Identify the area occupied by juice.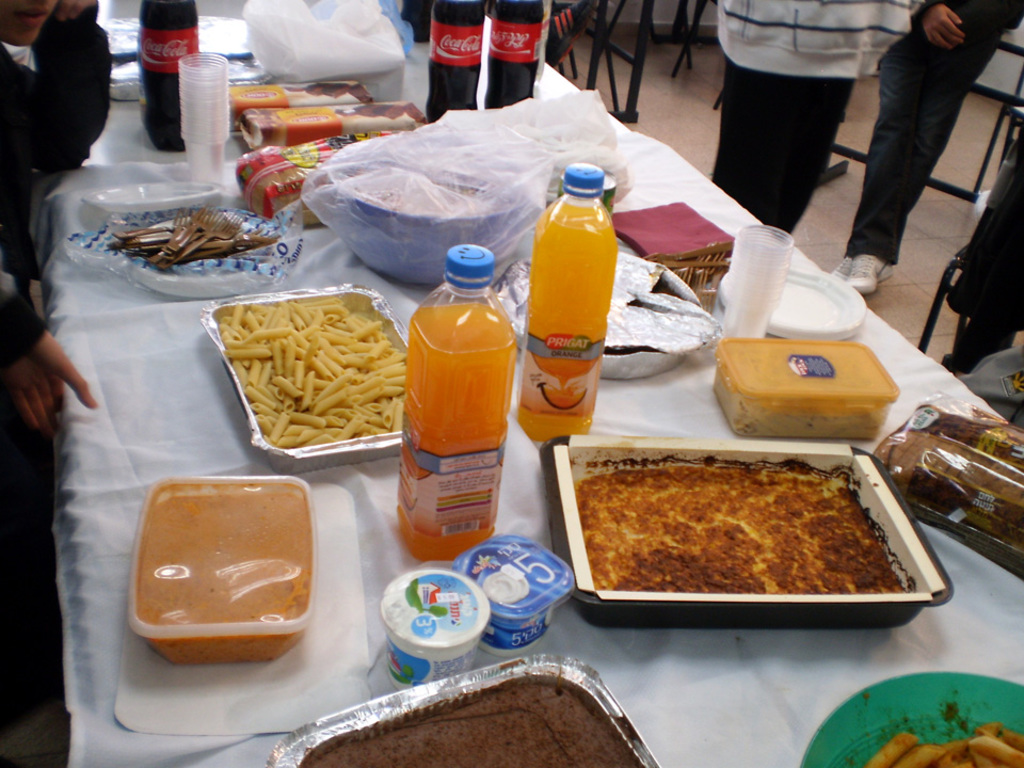
Area: 516:179:625:430.
